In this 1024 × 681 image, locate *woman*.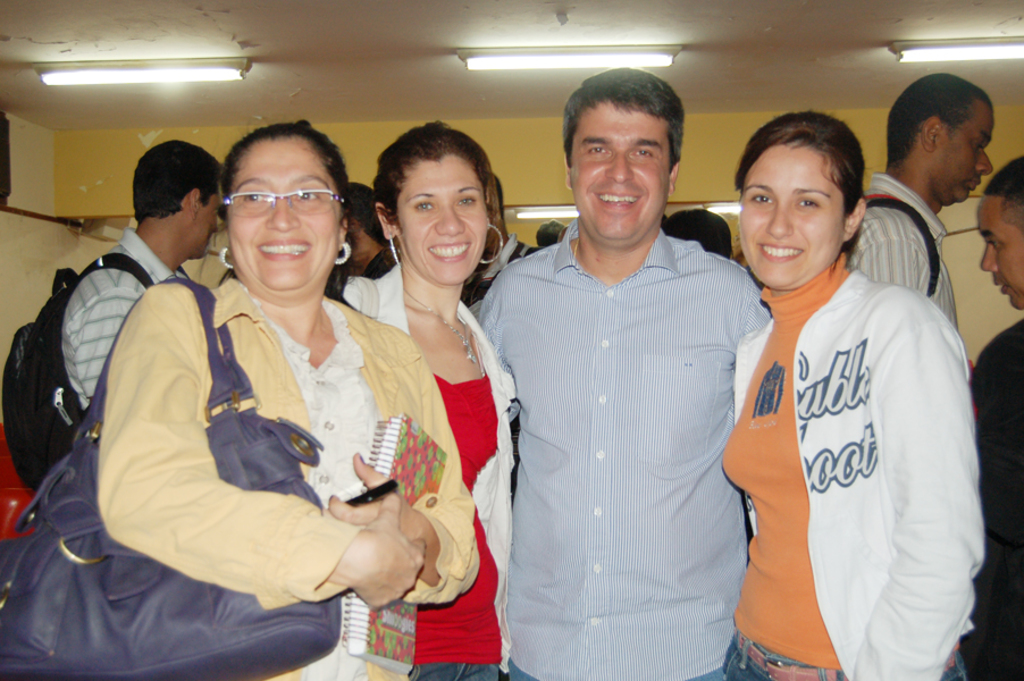
Bounding box: l=104, t=133, r=426, b=658.
